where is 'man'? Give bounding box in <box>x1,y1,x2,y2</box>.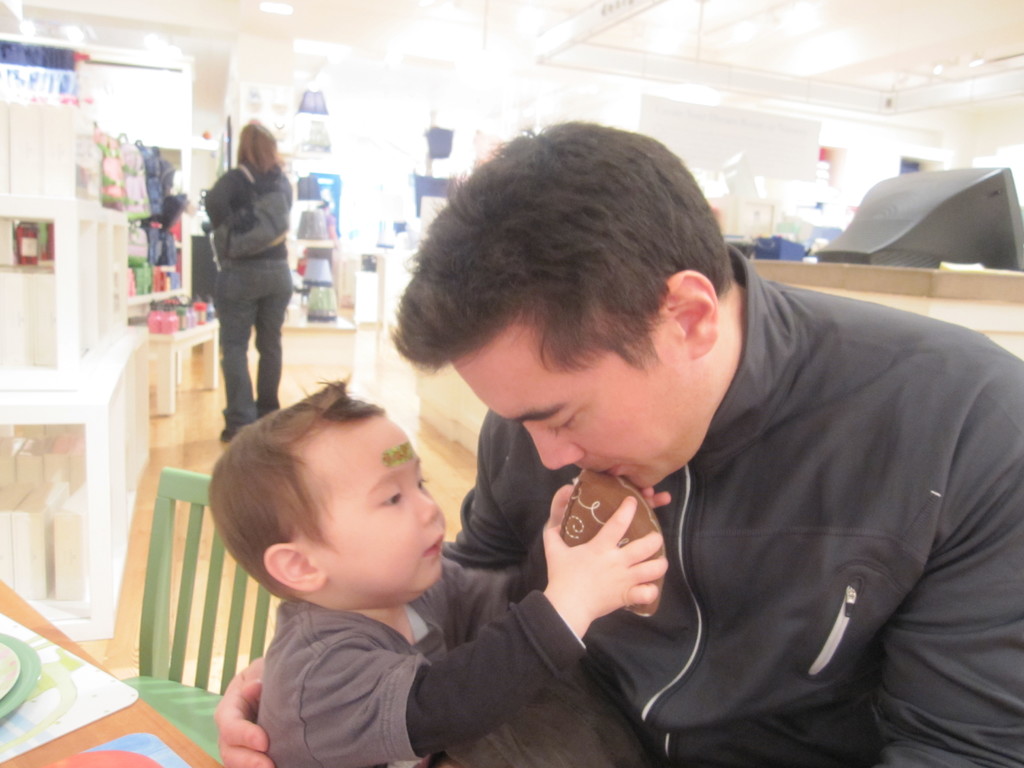
<box>209,120,1023,767</box>.
